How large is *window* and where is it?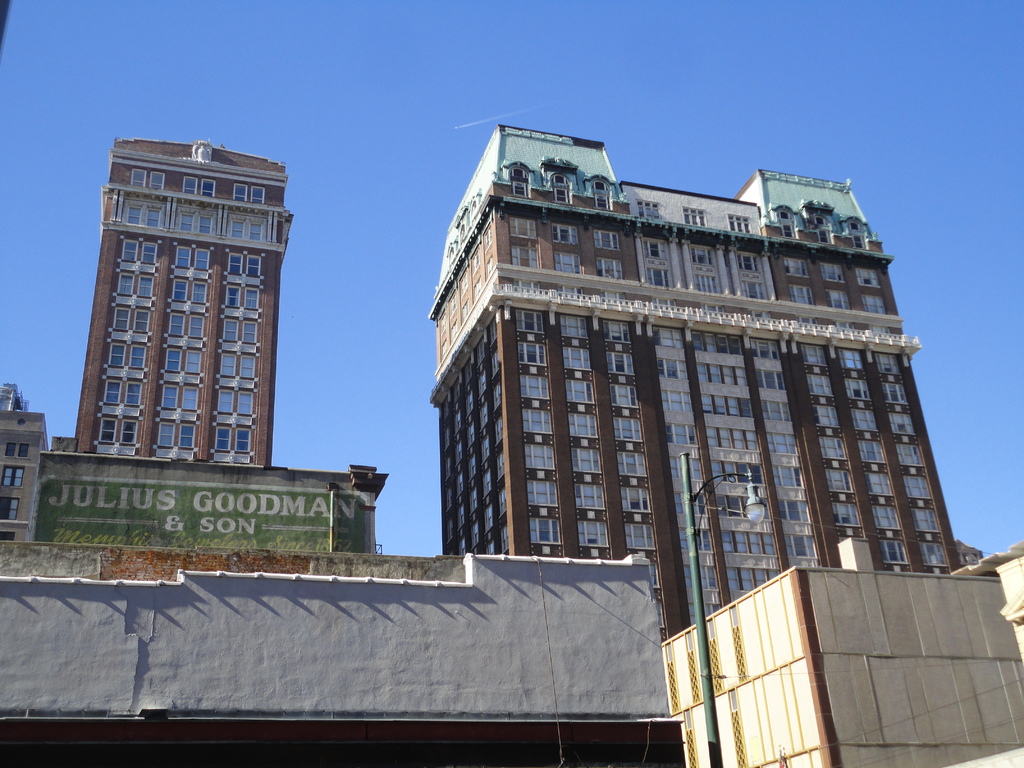
Bounding box: <region>167, 276, 210, 302</region>.
